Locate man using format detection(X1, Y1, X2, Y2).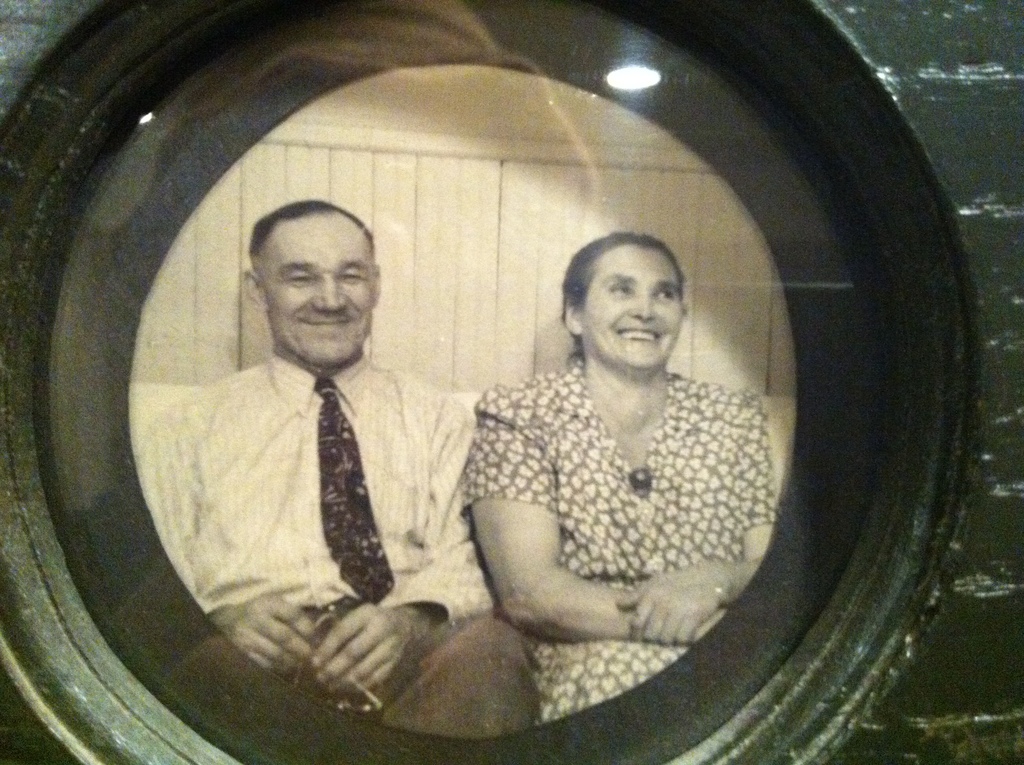
detection(152, 193, 518, 702).
